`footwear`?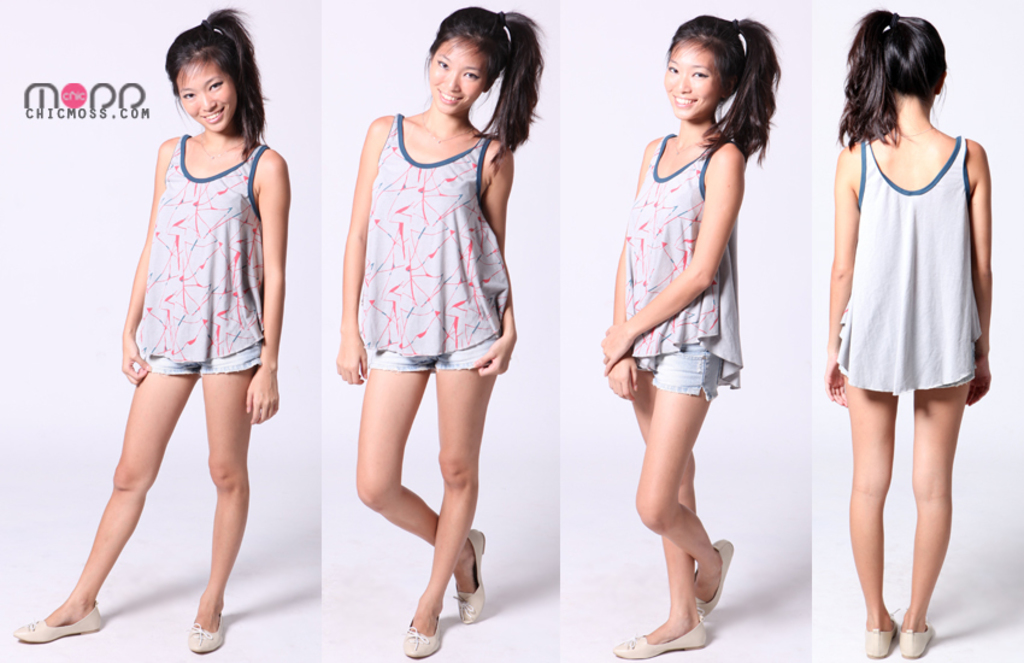
bbox=(689, 535, 737, 621)
